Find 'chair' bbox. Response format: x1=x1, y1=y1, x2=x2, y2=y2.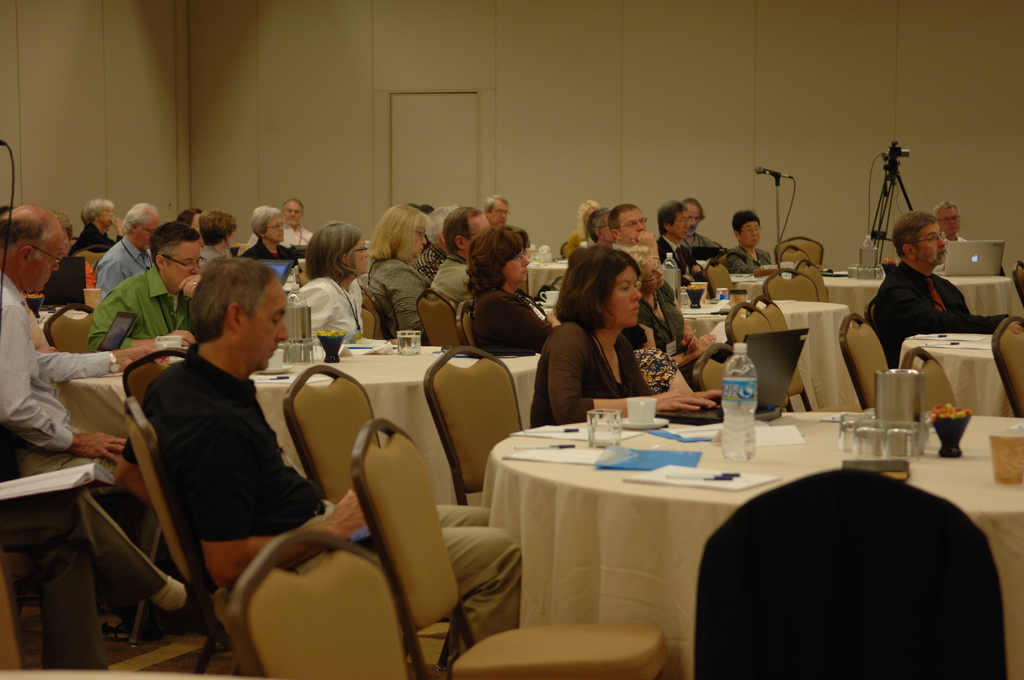
x1=779, y1=244, x2=813, y2=268.
